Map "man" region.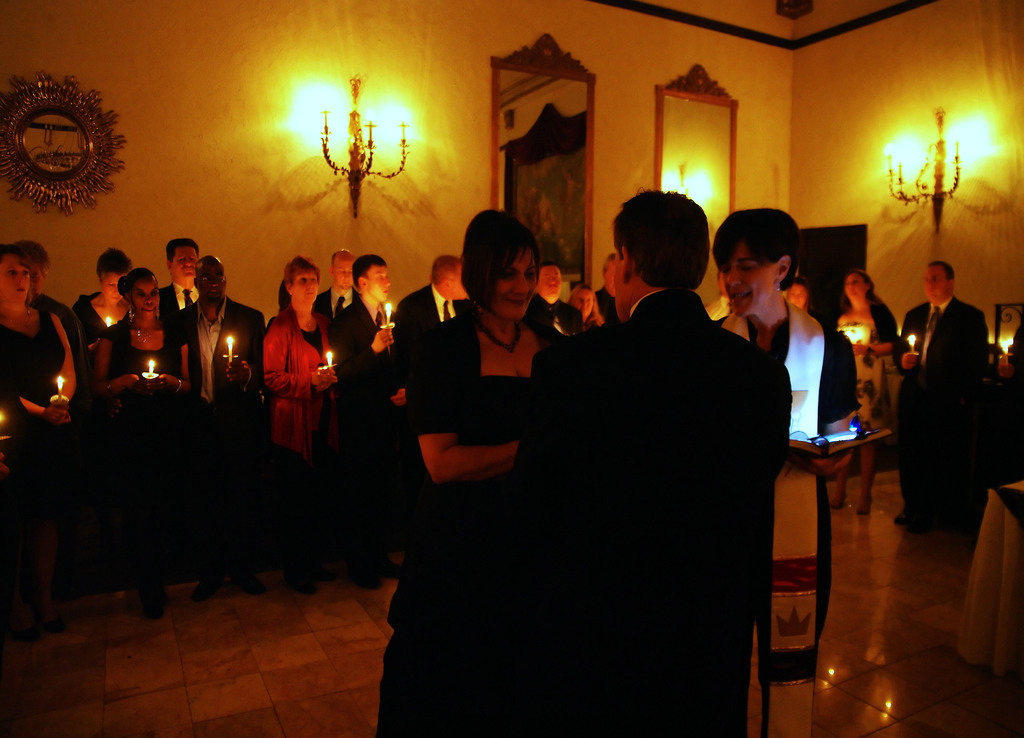
Mapped to (x1=163, y1=239, x2=211, y2=324).
